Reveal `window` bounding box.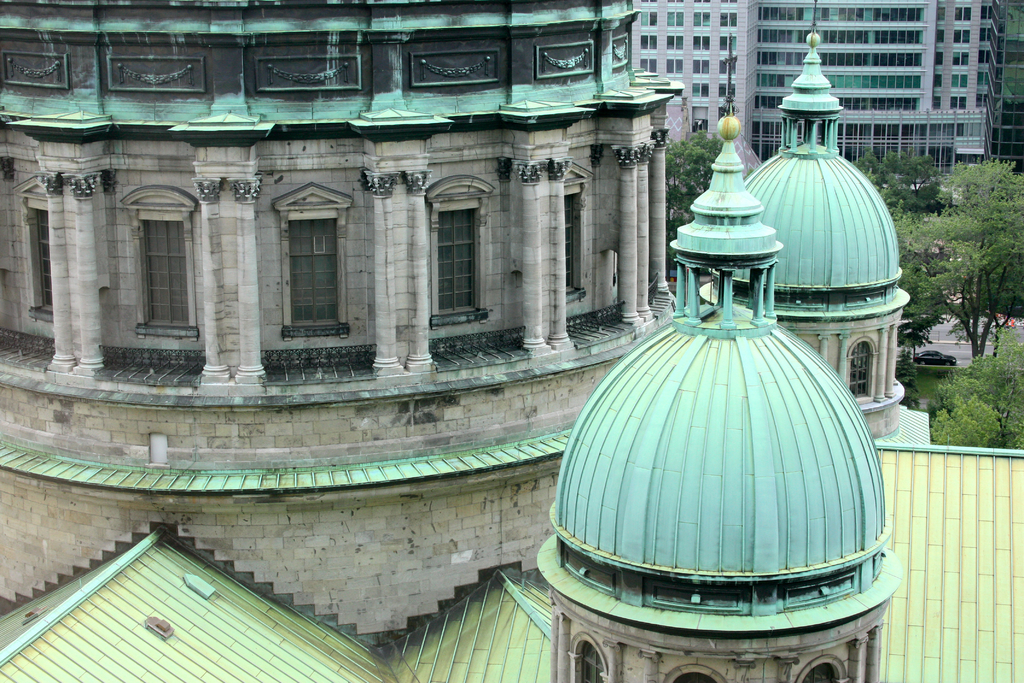
Revealed: x1=721 y1=35 x2=738 y2=51.
